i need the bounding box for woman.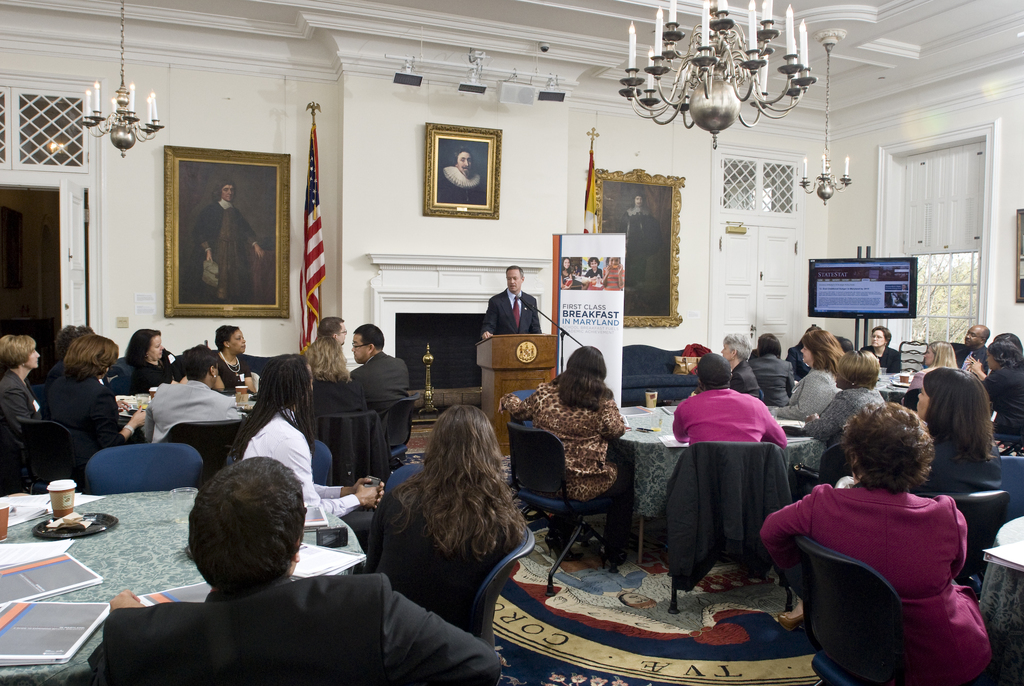
Here it is: (left=720, top=332, right=765, bottom=400).
